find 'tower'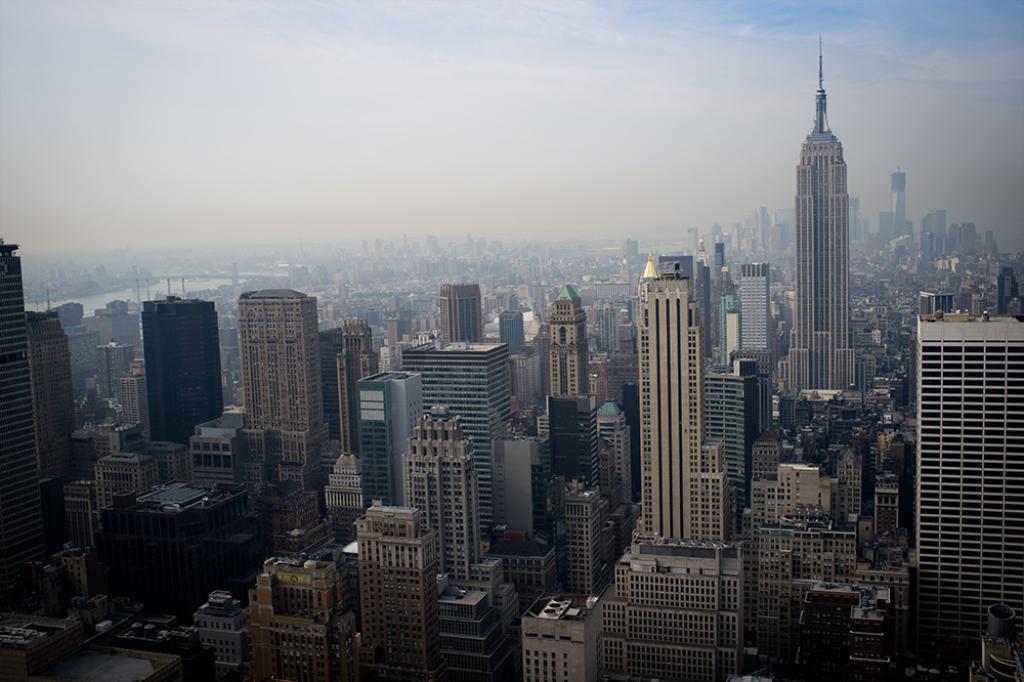
rect(793, 48, 859, 388)
